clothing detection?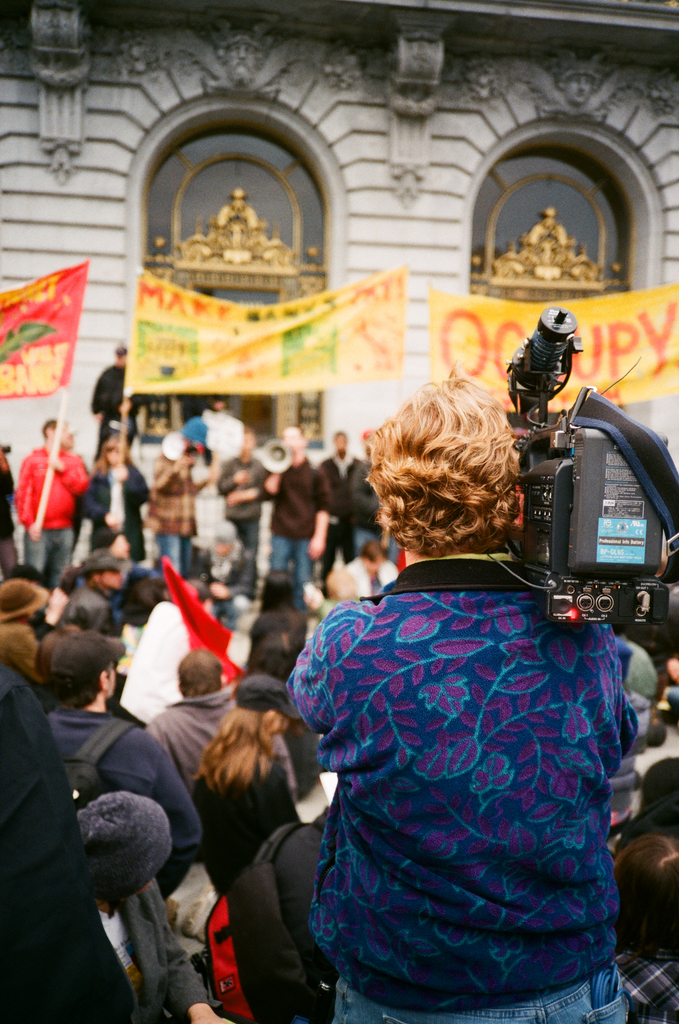
rect(77, 464, 152, 564)
